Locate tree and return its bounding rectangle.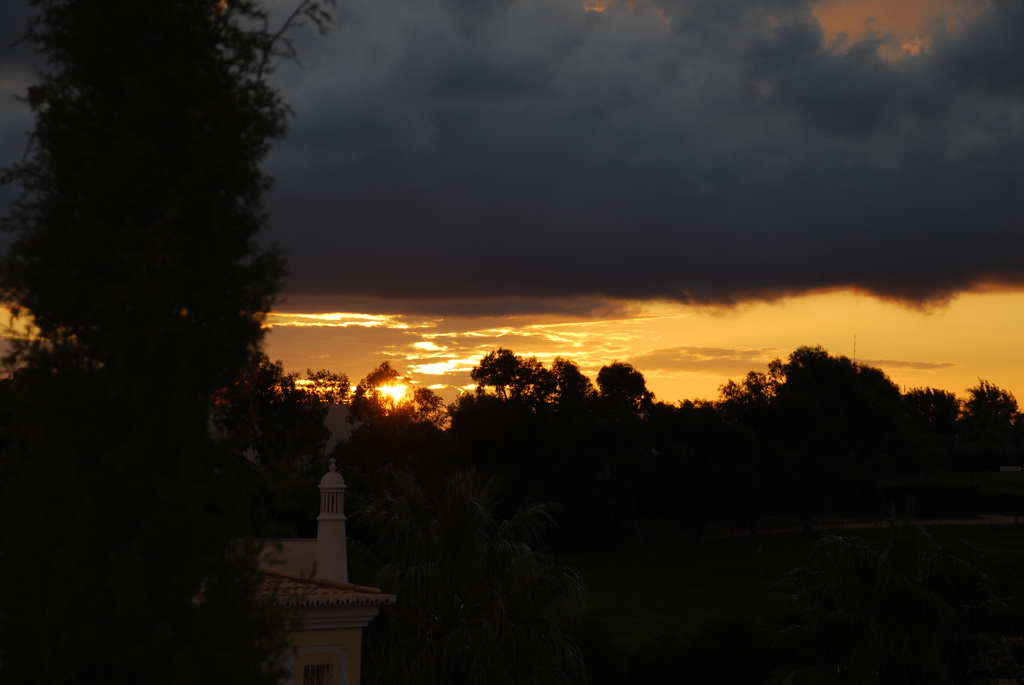
598:363:643:402.
